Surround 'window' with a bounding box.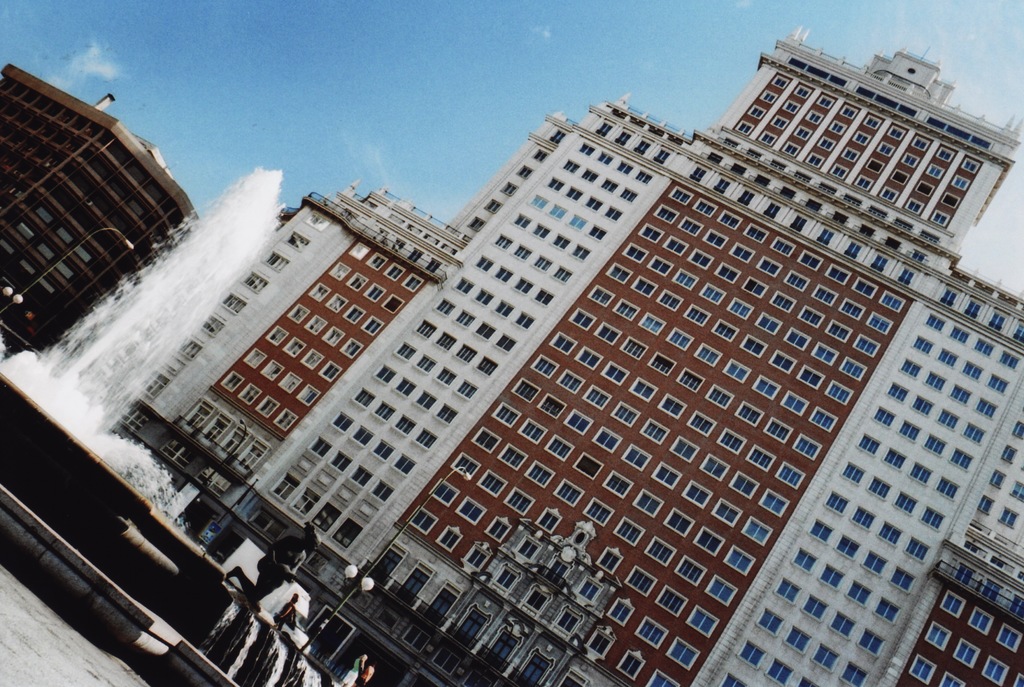
[514,655,548,686].
